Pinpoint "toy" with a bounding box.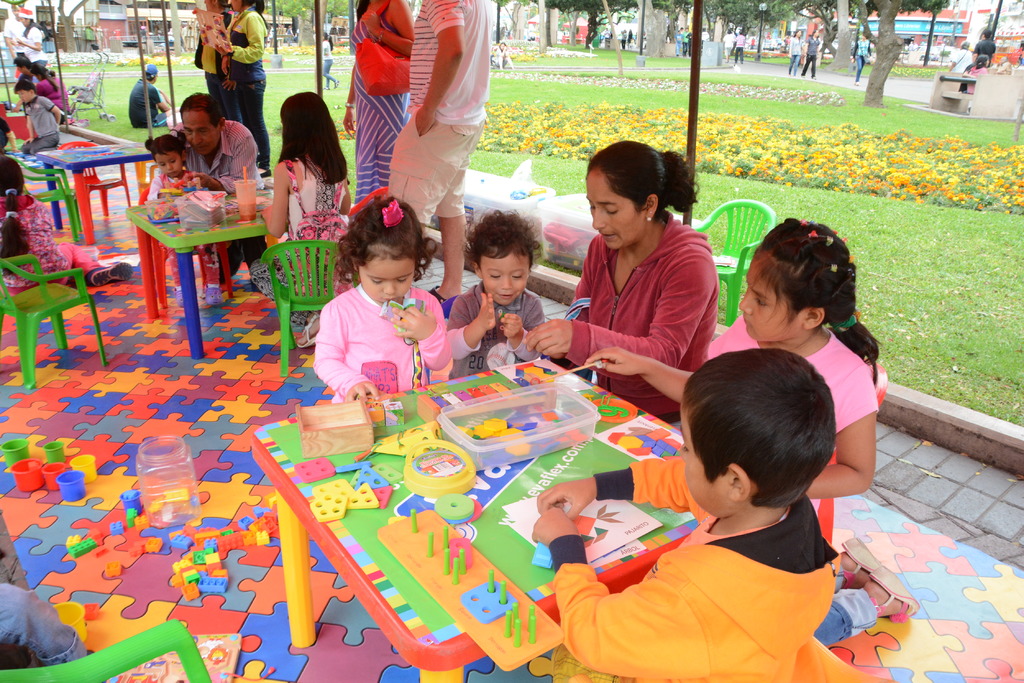
region(68, 537, 97, 558).
